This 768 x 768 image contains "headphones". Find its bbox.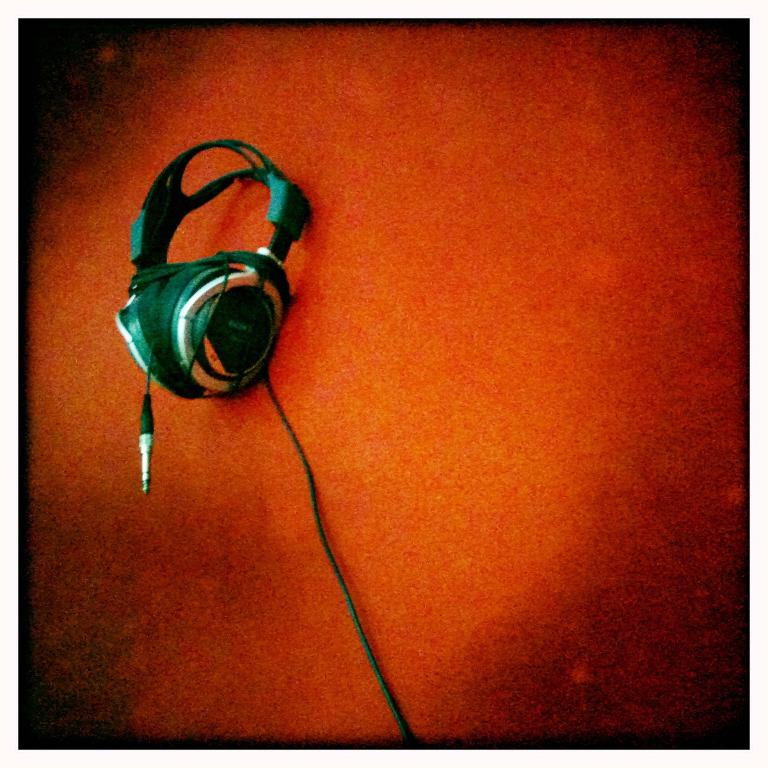
110, 130, 431, 745.
